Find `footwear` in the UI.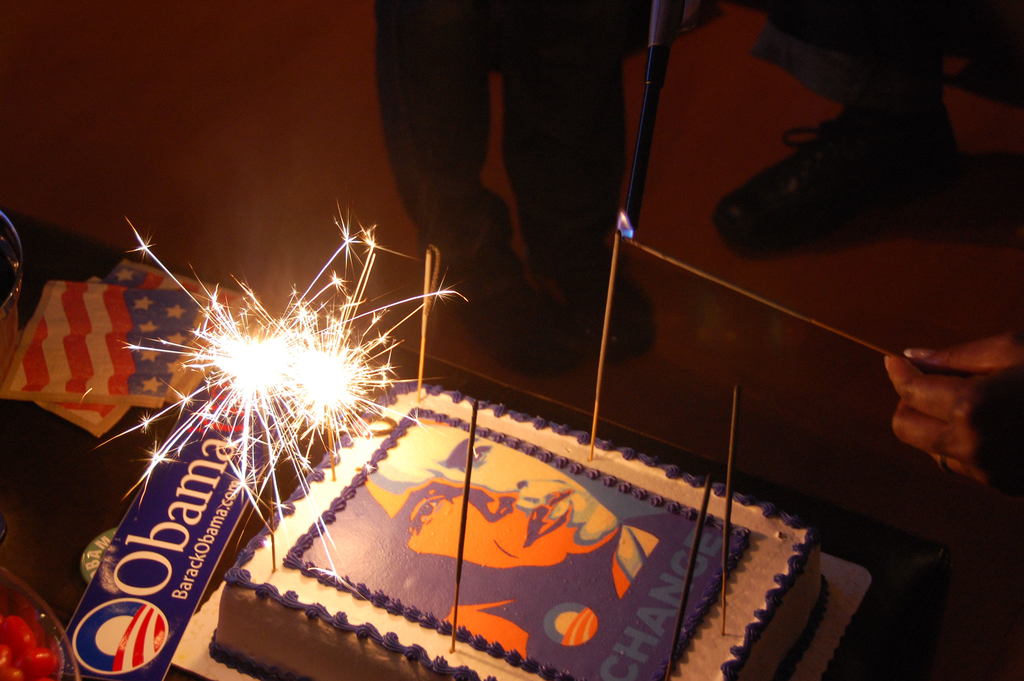
UI element at detection(433, 263, 583, 377).
